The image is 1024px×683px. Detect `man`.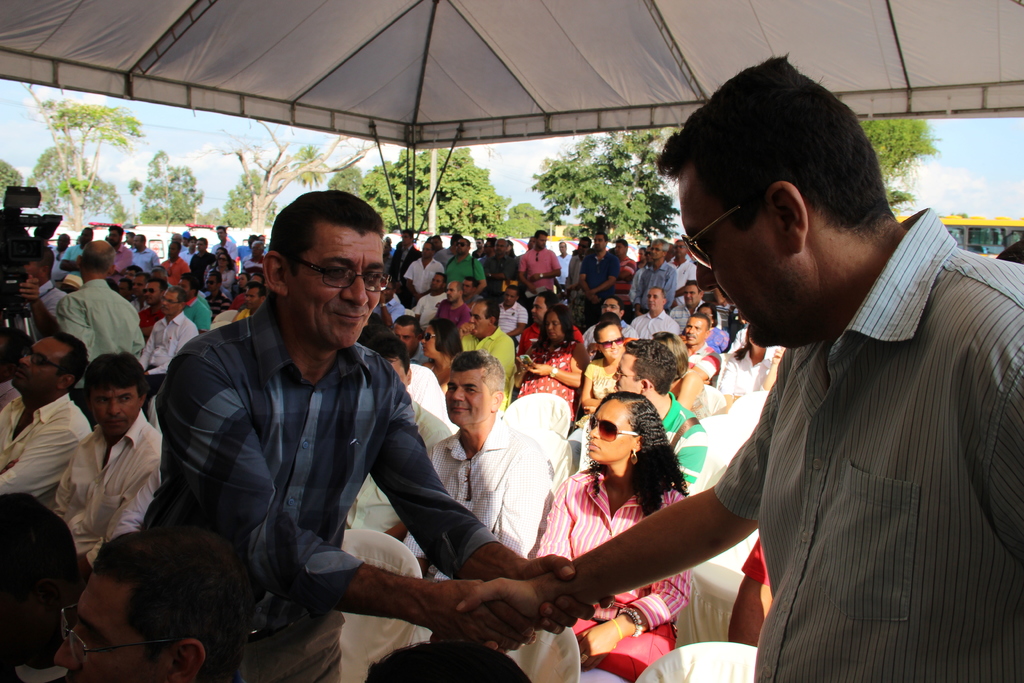
Detection: box=[235, 233, 266, 259].
